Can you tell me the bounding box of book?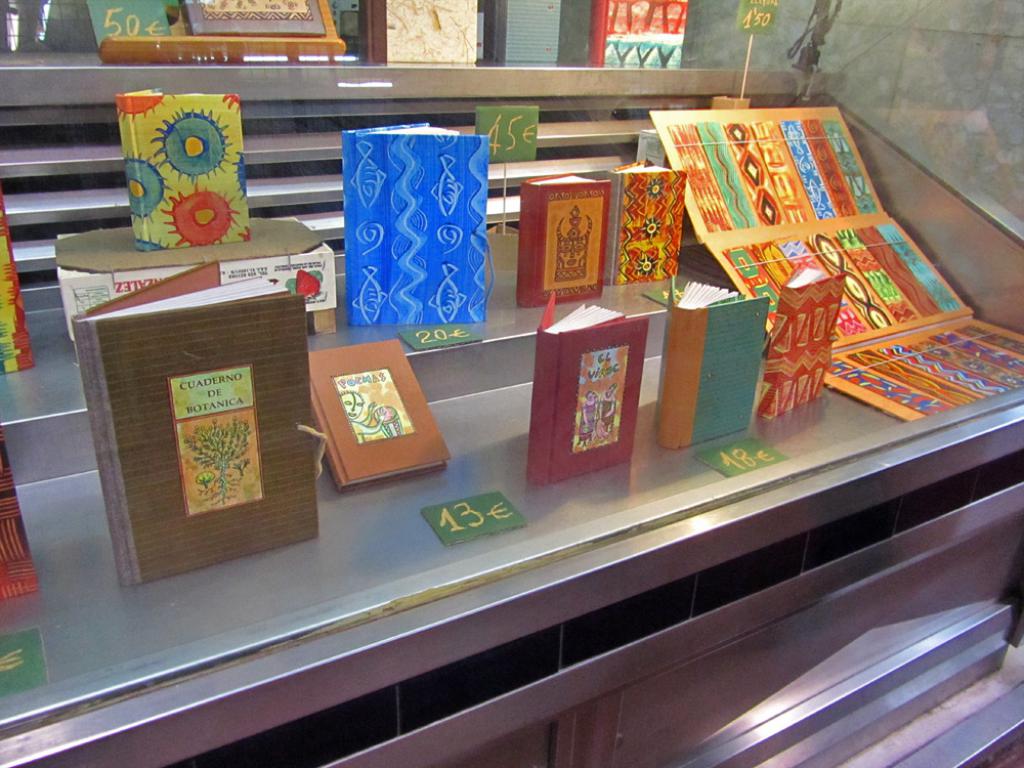
pyautogui.locateOnScreen(0, 426, 40, 610).
